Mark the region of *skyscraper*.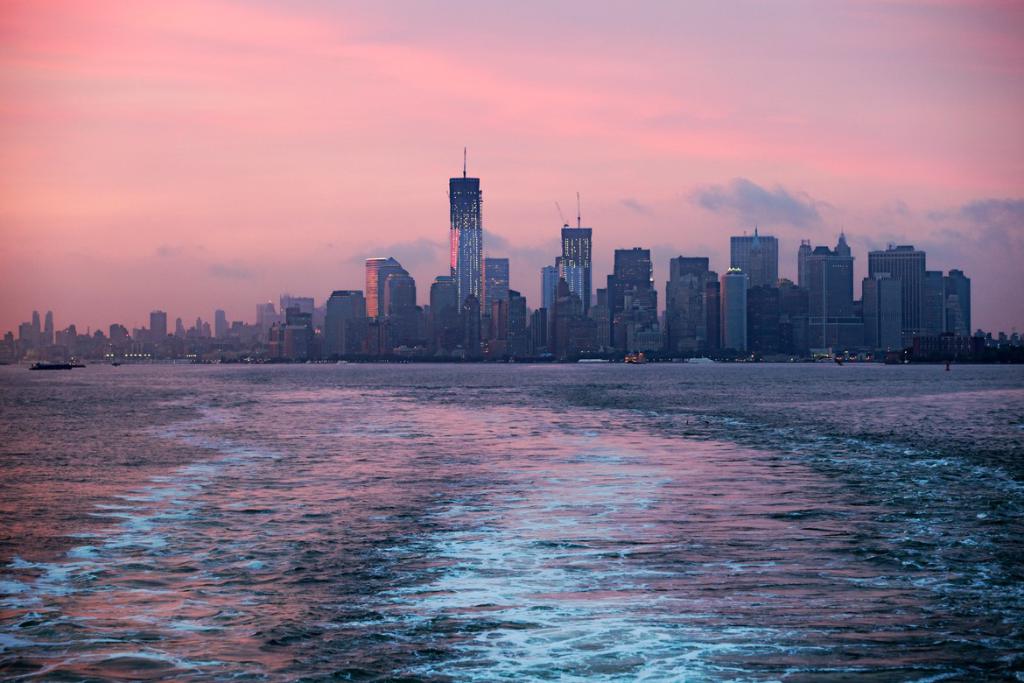
Region: 560:223:591:314.
